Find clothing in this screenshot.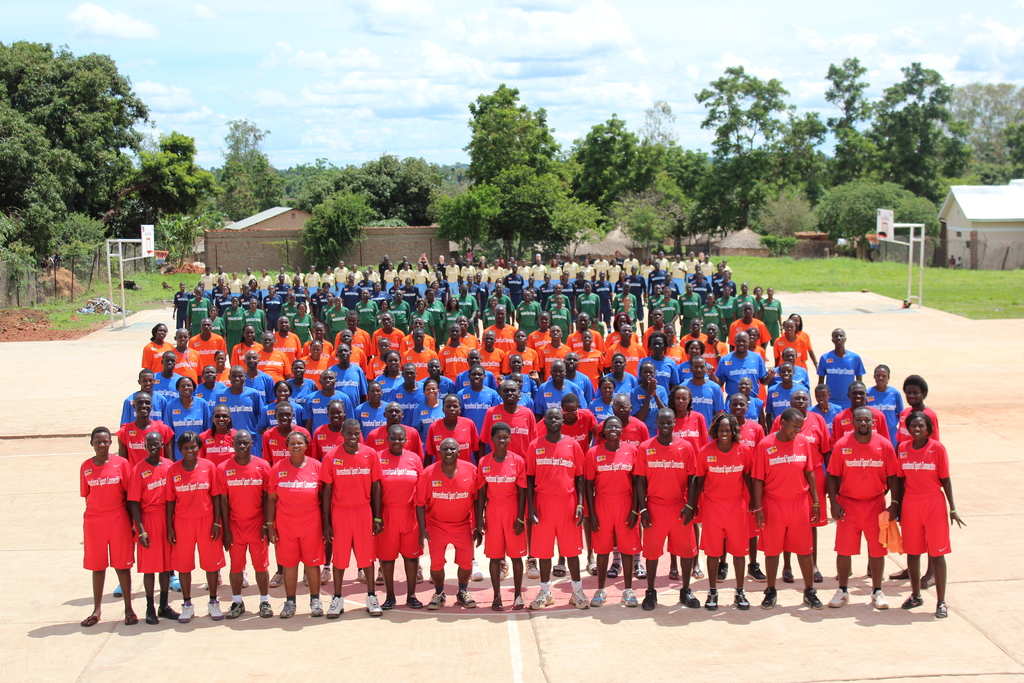
The bounding box for clothing is (left=406, top=269, right=413, bottom=283).
